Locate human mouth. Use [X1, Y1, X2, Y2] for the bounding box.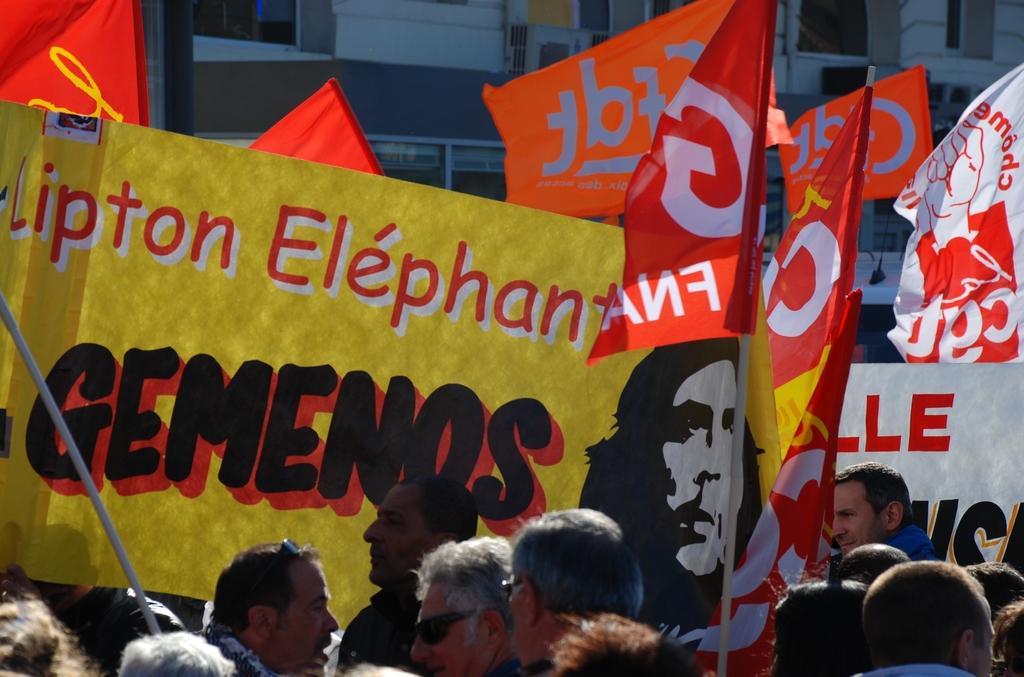
[316, 641, 332, 660].
